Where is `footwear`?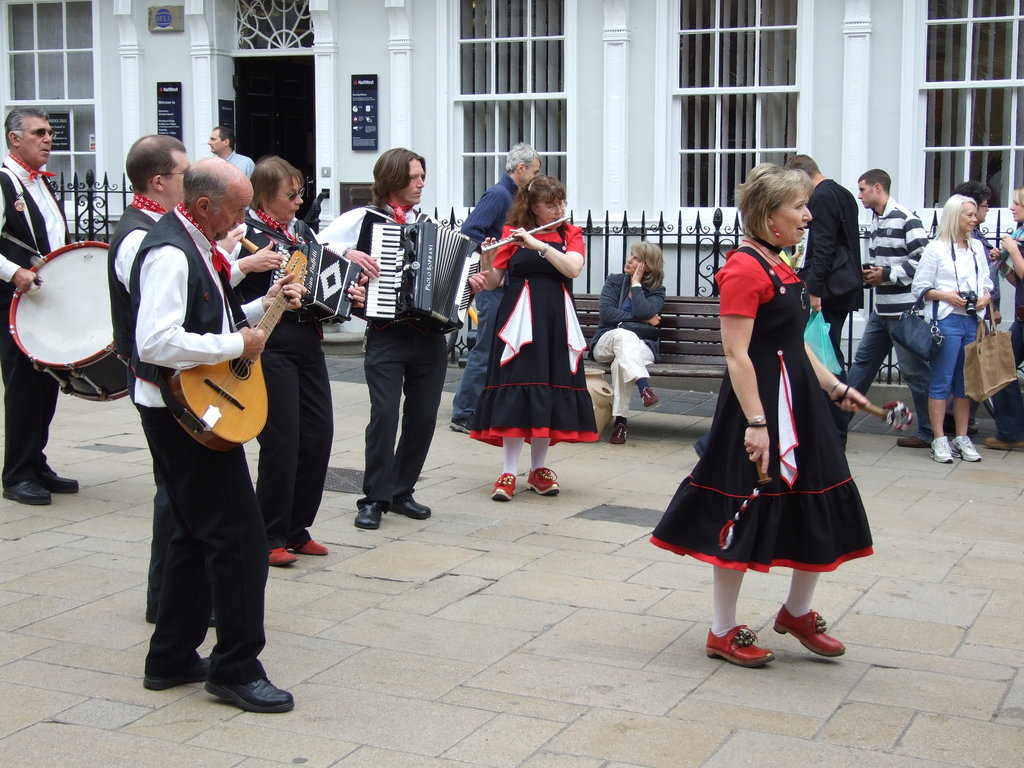
(x1=706, y1=619, x2=774, y2=671).
